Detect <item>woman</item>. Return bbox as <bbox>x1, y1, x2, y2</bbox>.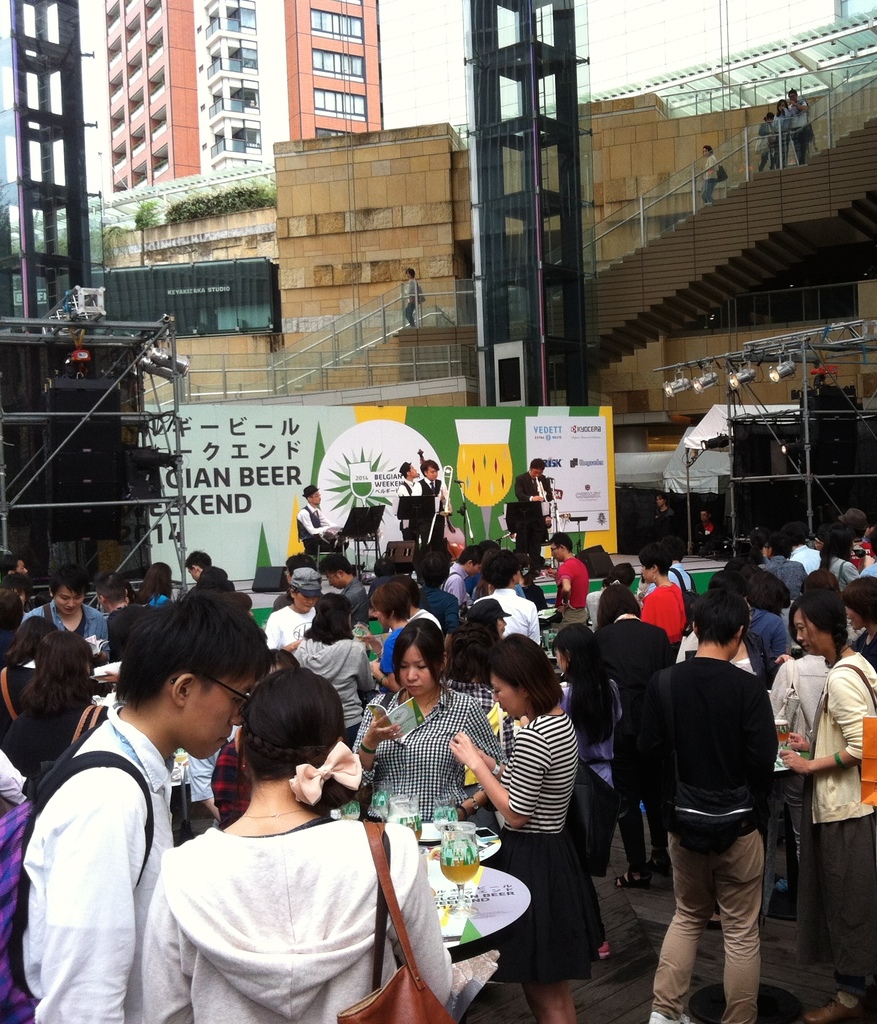
<bbox>123, 560, 168, 609</bbox>.
